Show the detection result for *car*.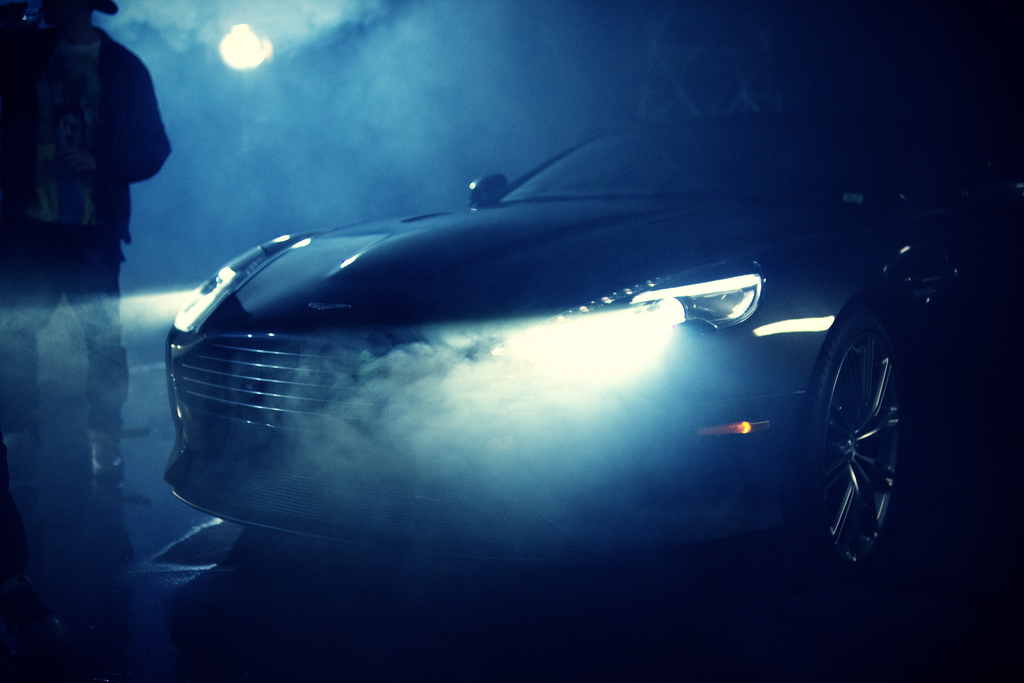
box(162, 101, 1023, 585).
